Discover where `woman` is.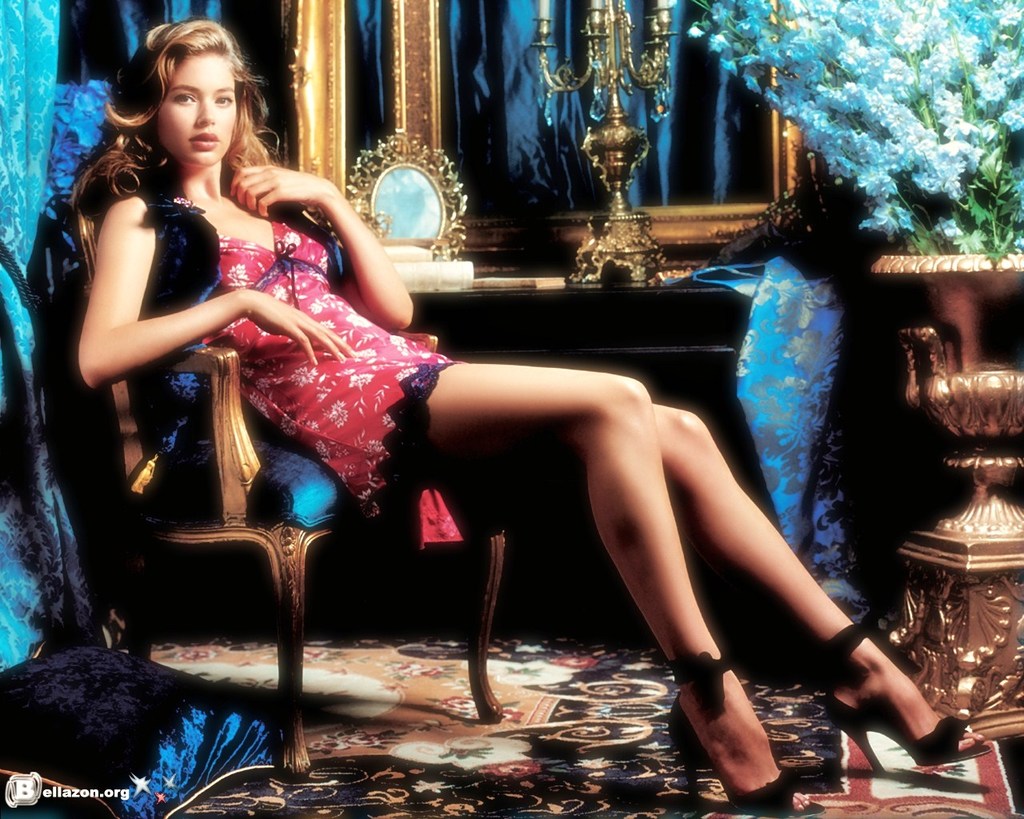
Discovered at pyautogui.locateOnScreen(77, 19, 995, 818).
